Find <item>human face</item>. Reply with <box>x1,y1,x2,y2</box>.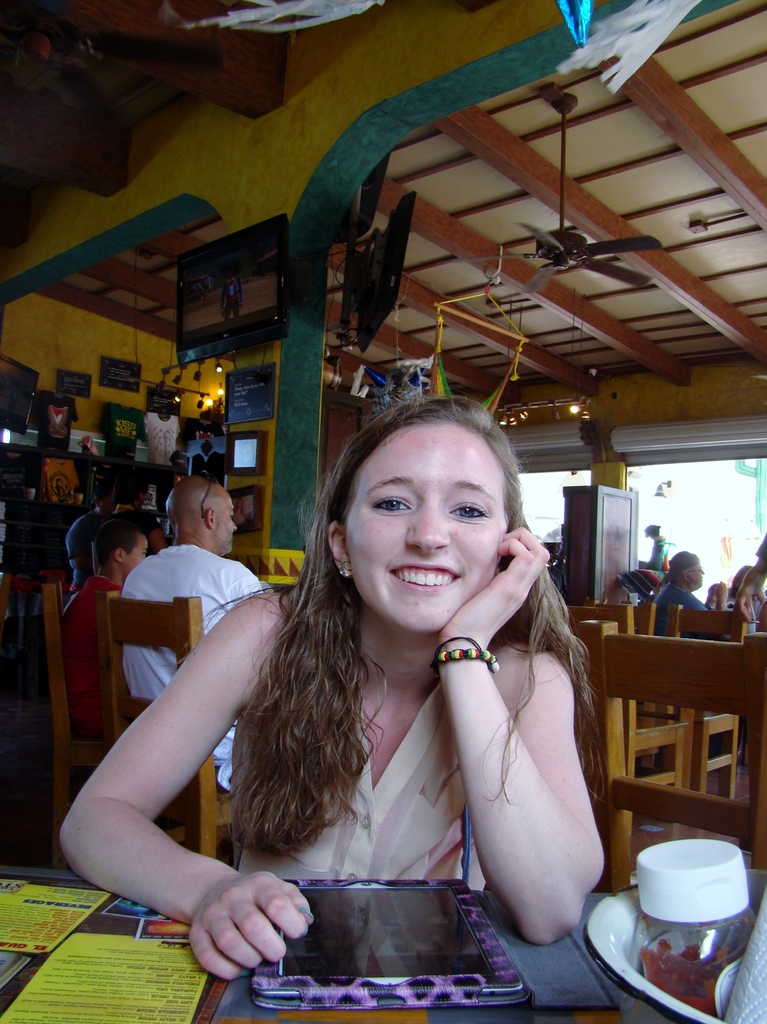
<box>122,533,151,572</box>.
